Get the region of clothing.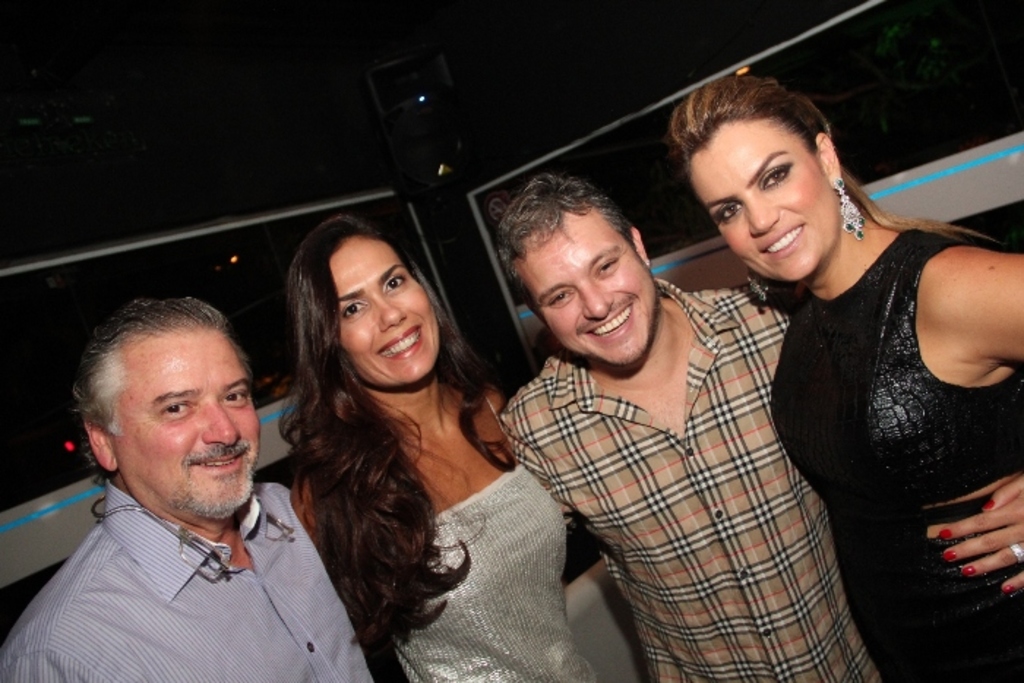
bbox=(505, 252, 888, 671).
